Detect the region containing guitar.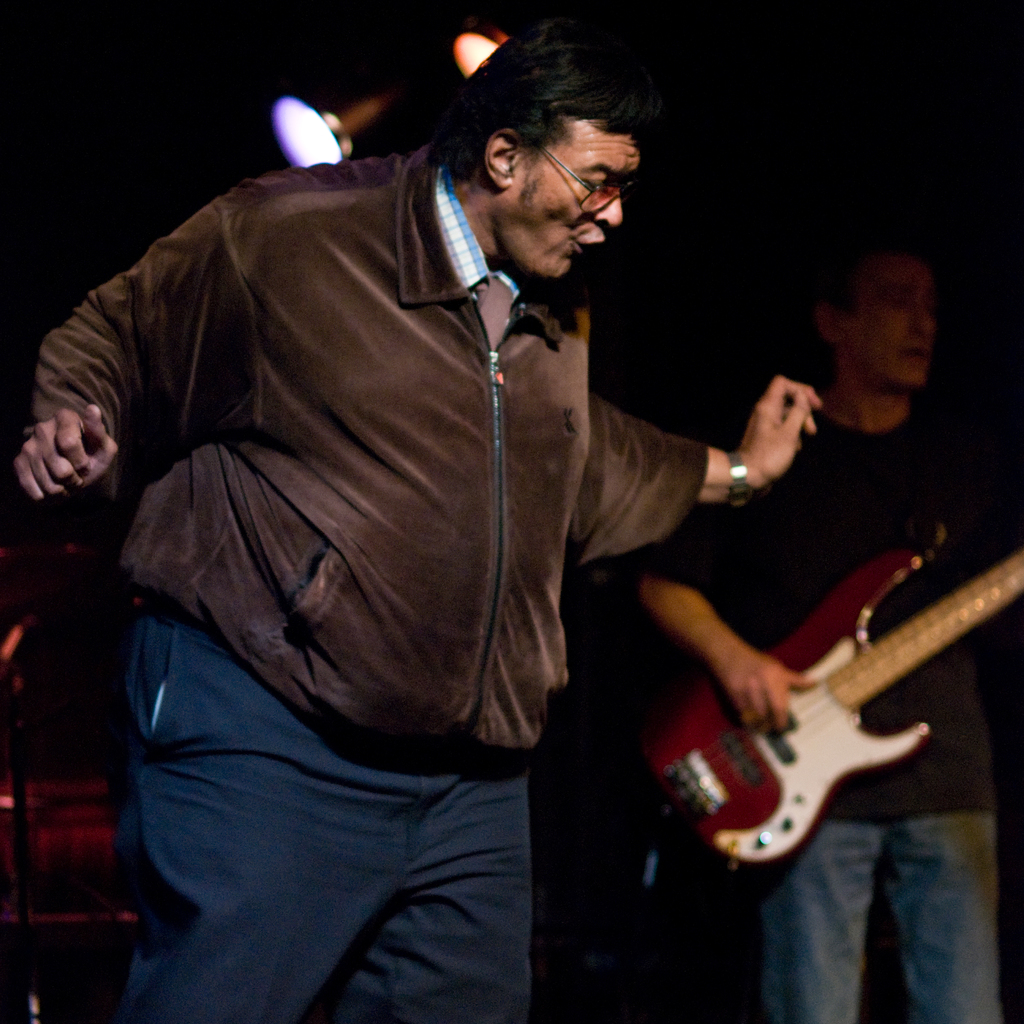
x1=642 y1=529 x2=995 y2=897.
